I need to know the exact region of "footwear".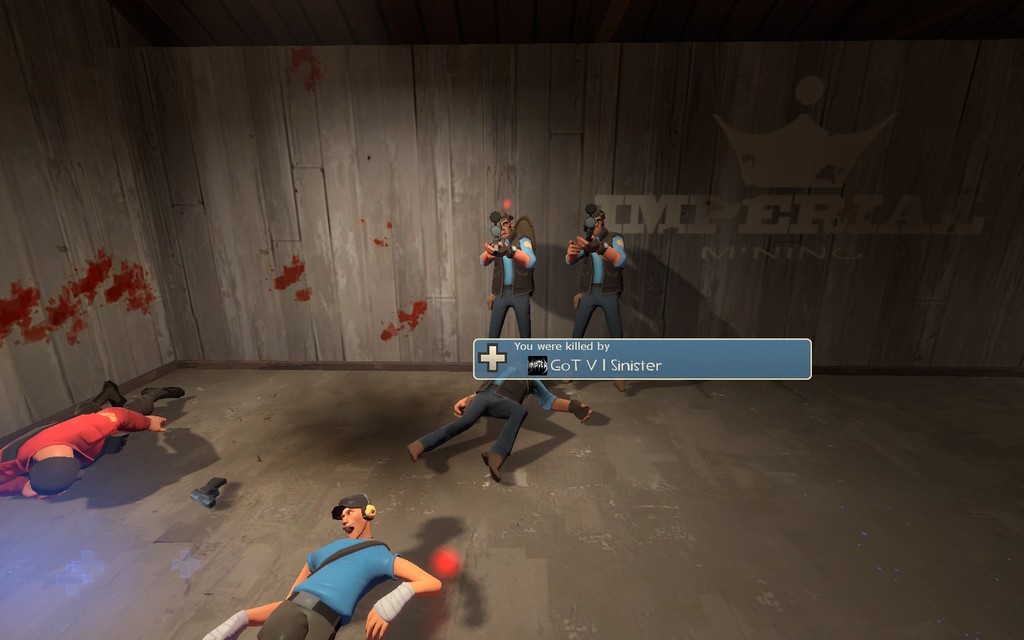
Region: detection(401, 442, 425, 467).
